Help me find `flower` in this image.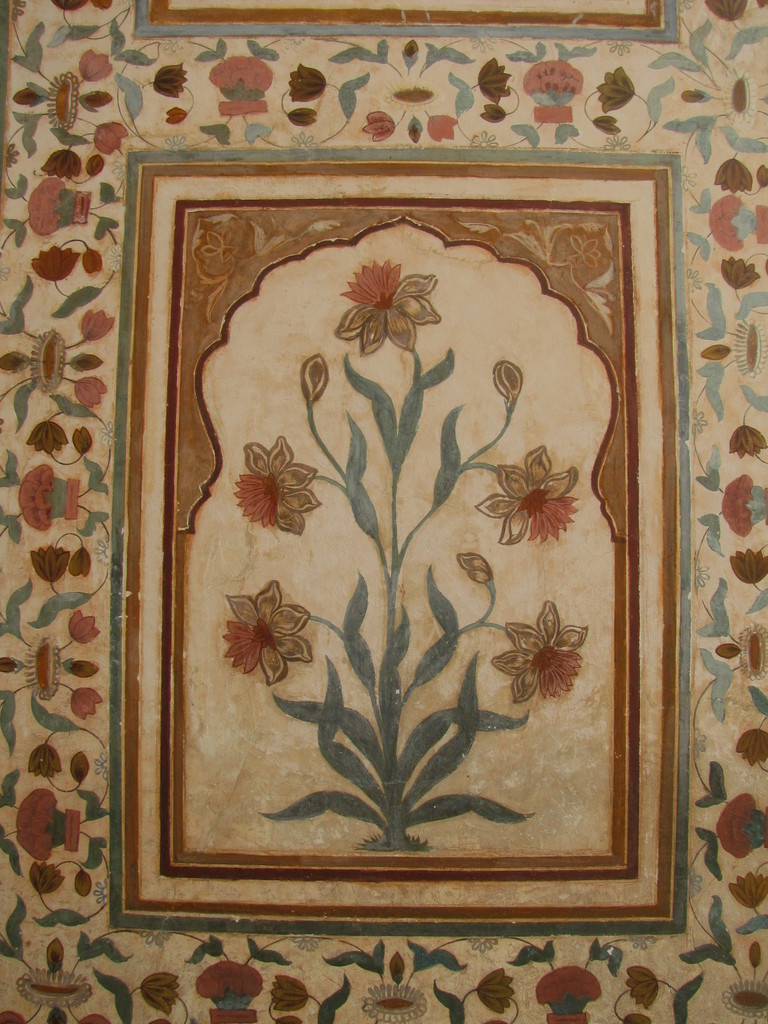
Found it: (81,245,104,273).
